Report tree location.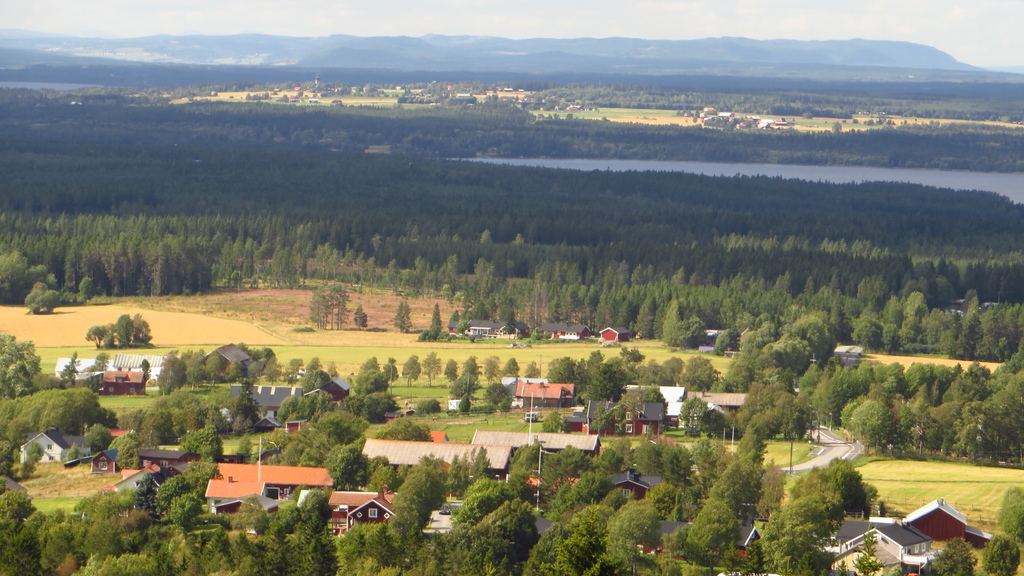
Report: <bbox>156, 357, 198, 396</bbox>.
